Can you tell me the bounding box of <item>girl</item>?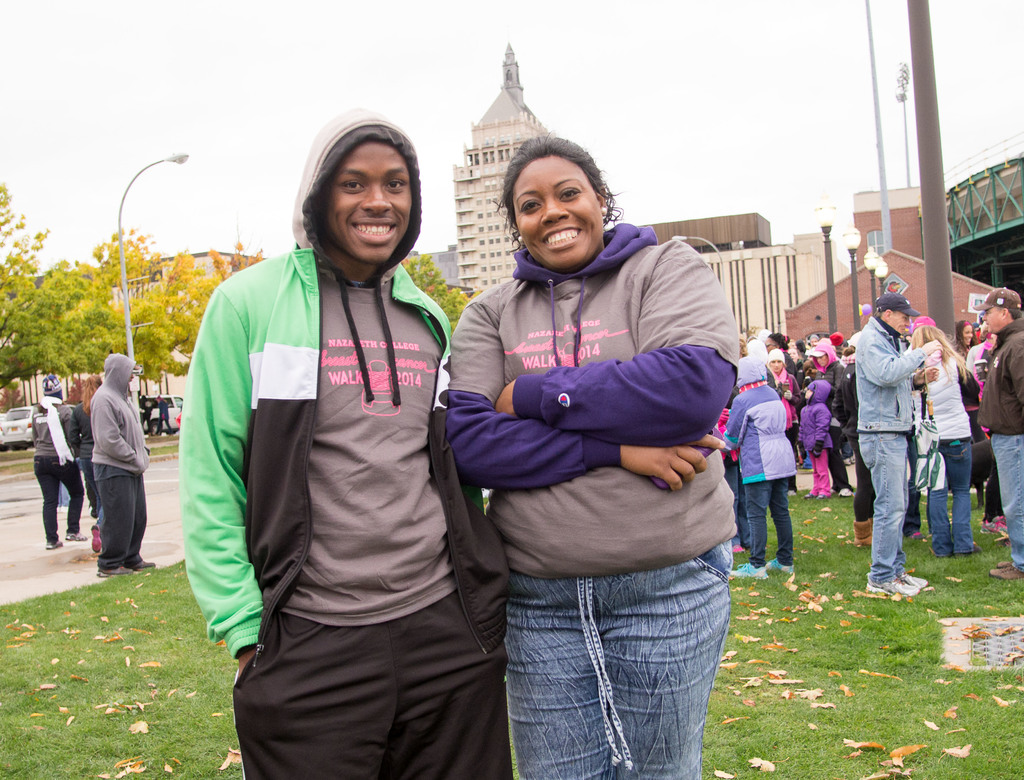
BBox(909, 325, 984, 558).
